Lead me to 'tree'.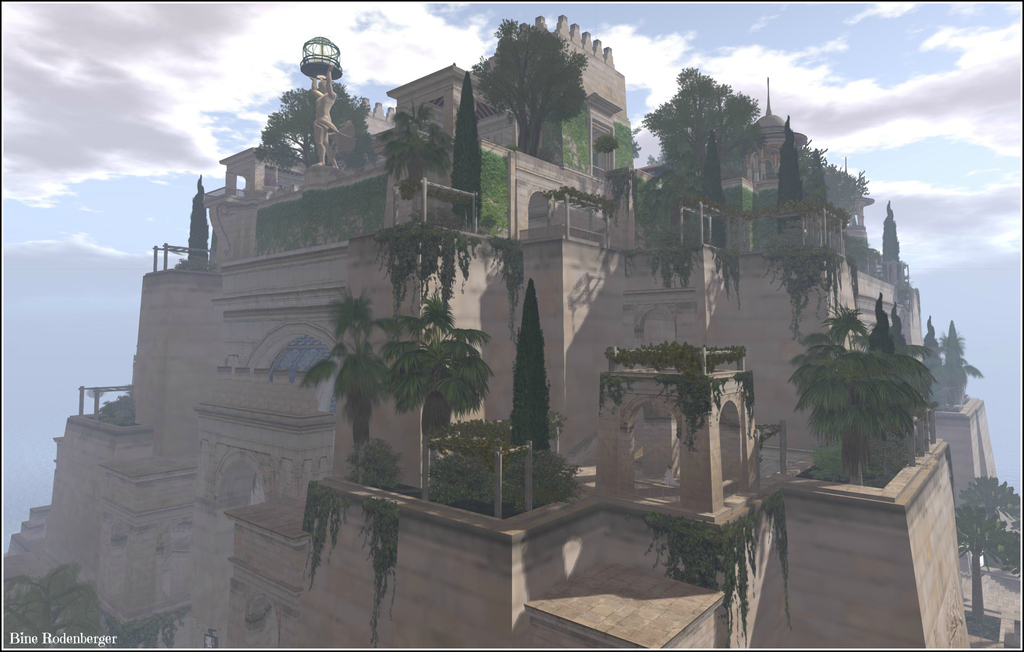
Lead to rect(379, 105, 447, 196).
